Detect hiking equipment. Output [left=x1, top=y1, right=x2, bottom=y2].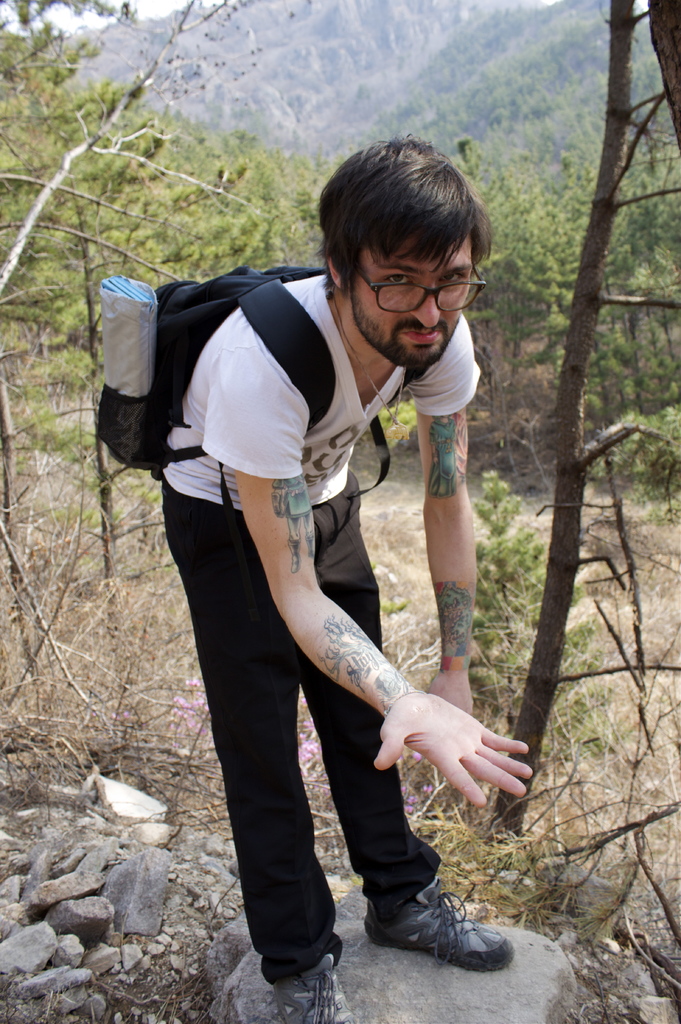
[left=68, top=244, right=406, bottom=556].
